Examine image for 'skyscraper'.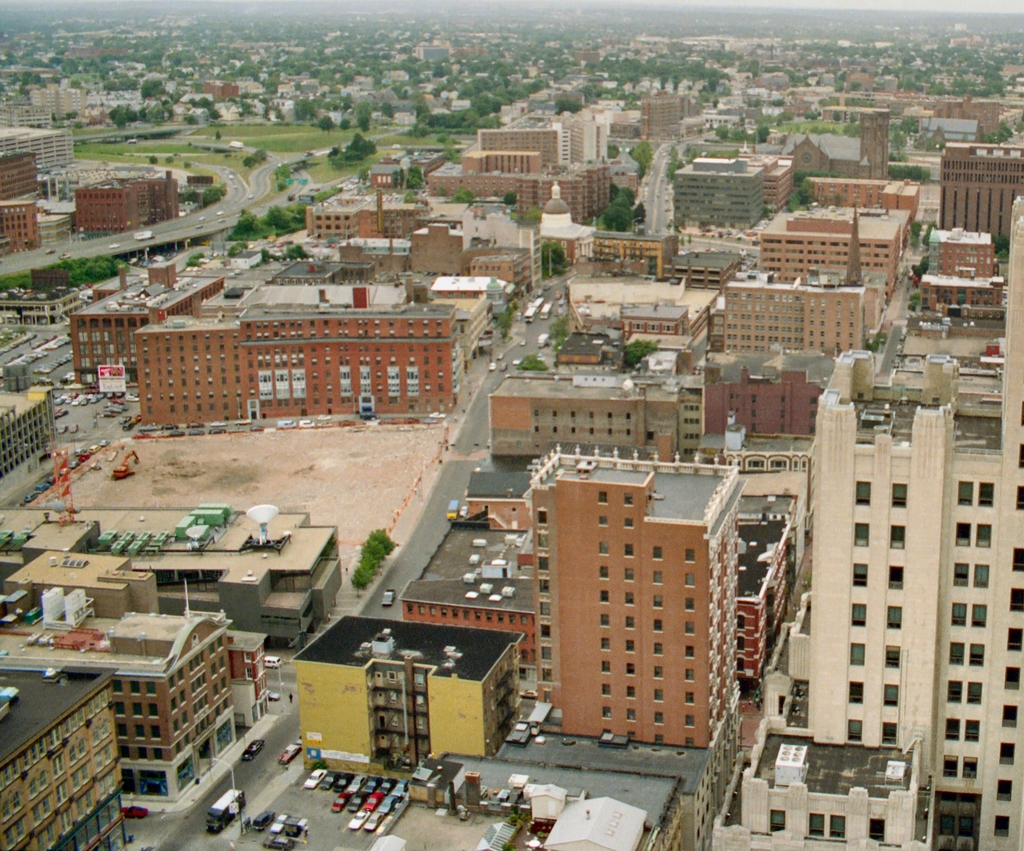
Examination result: 71,269,227,356.
